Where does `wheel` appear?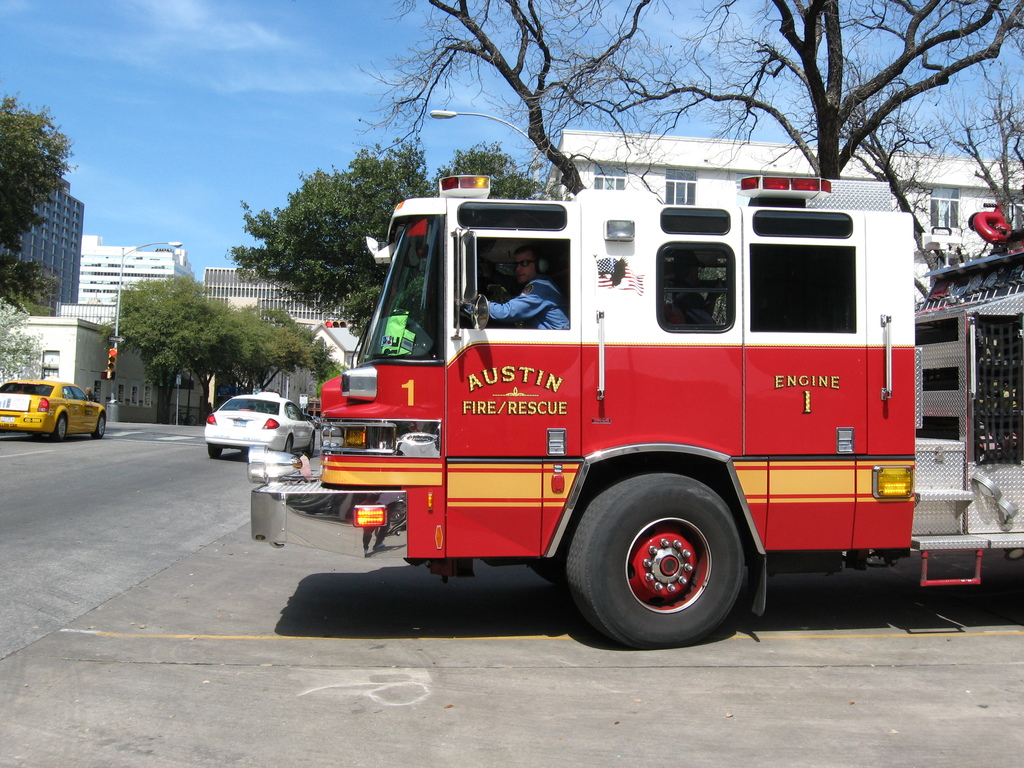
Appears at box=[48, 413, 68, 445].
